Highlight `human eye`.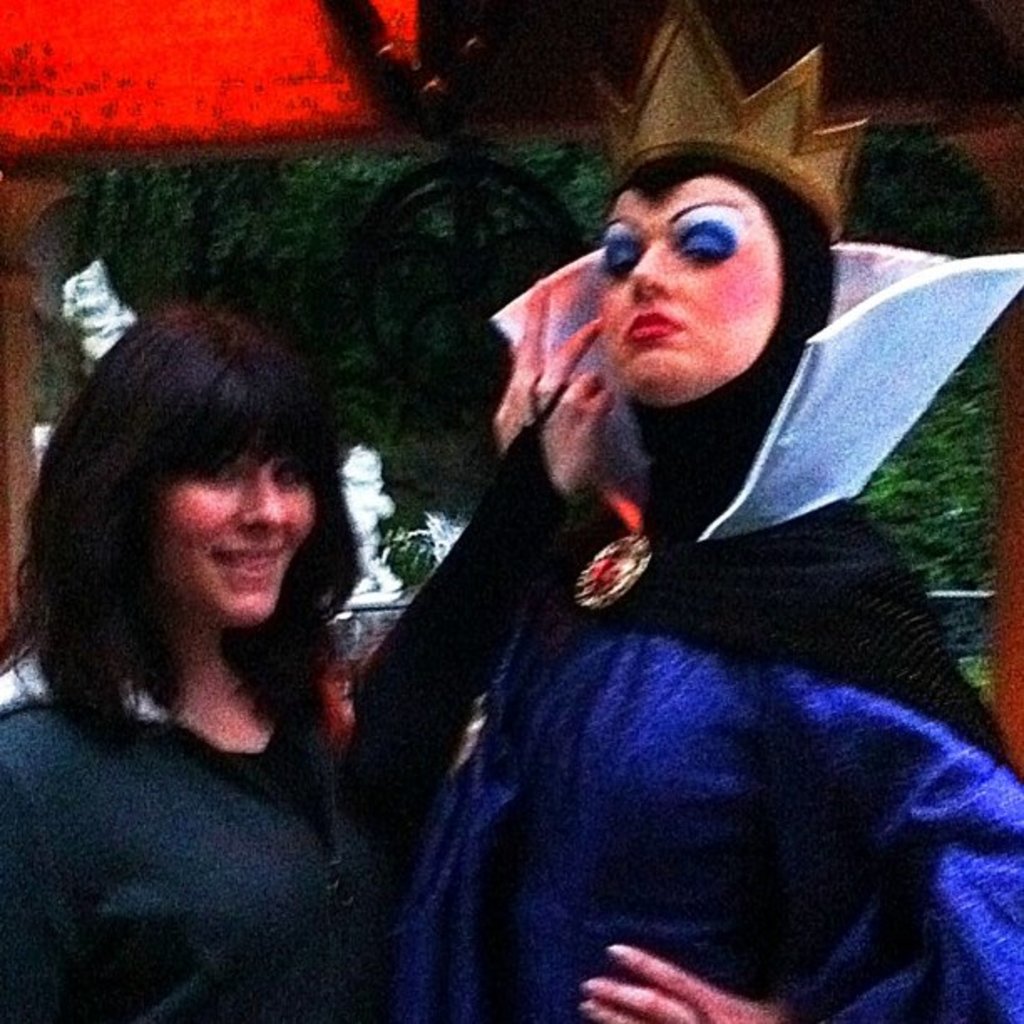
Highlighted region: {"left": 591, "top": 239, "right": 639, "bottom": 281}.
